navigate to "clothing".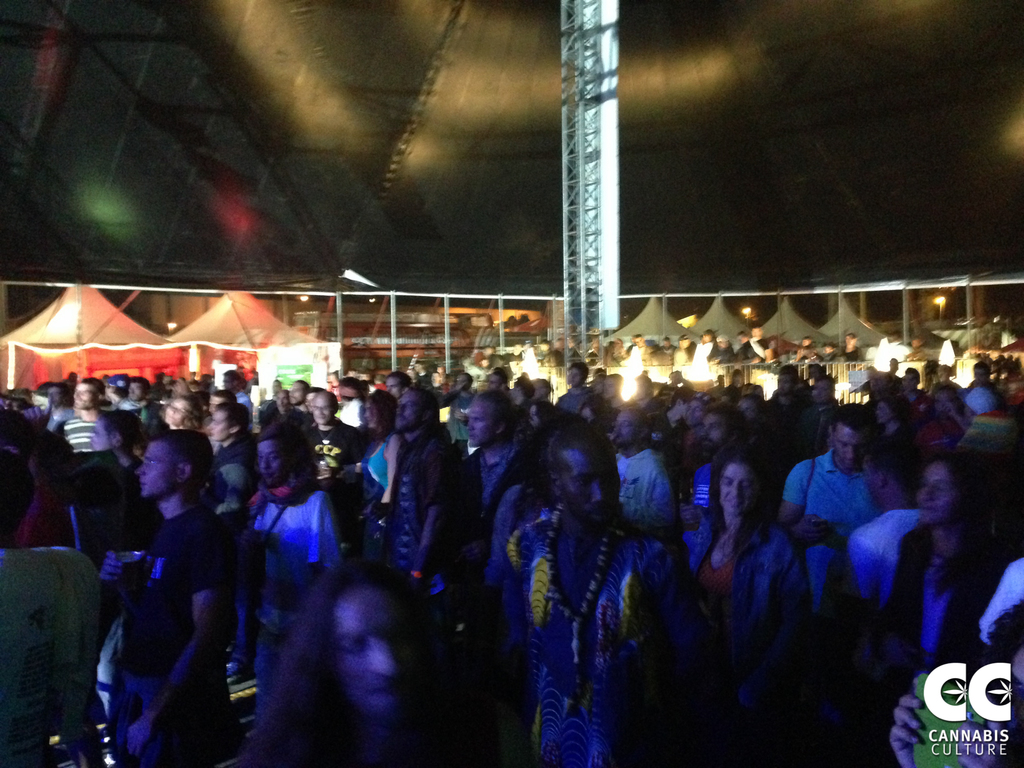
Navigation target: <box>831,500,910,618</box>.
